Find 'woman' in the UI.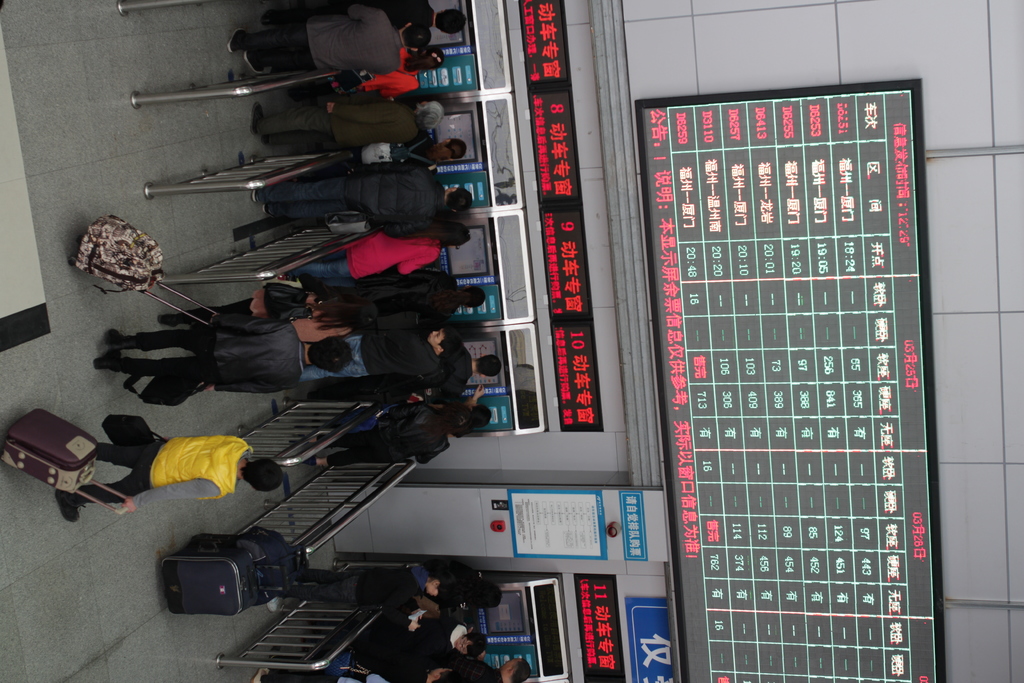
UI element at <bbox>248, 104, 441, 150</bbox>.
